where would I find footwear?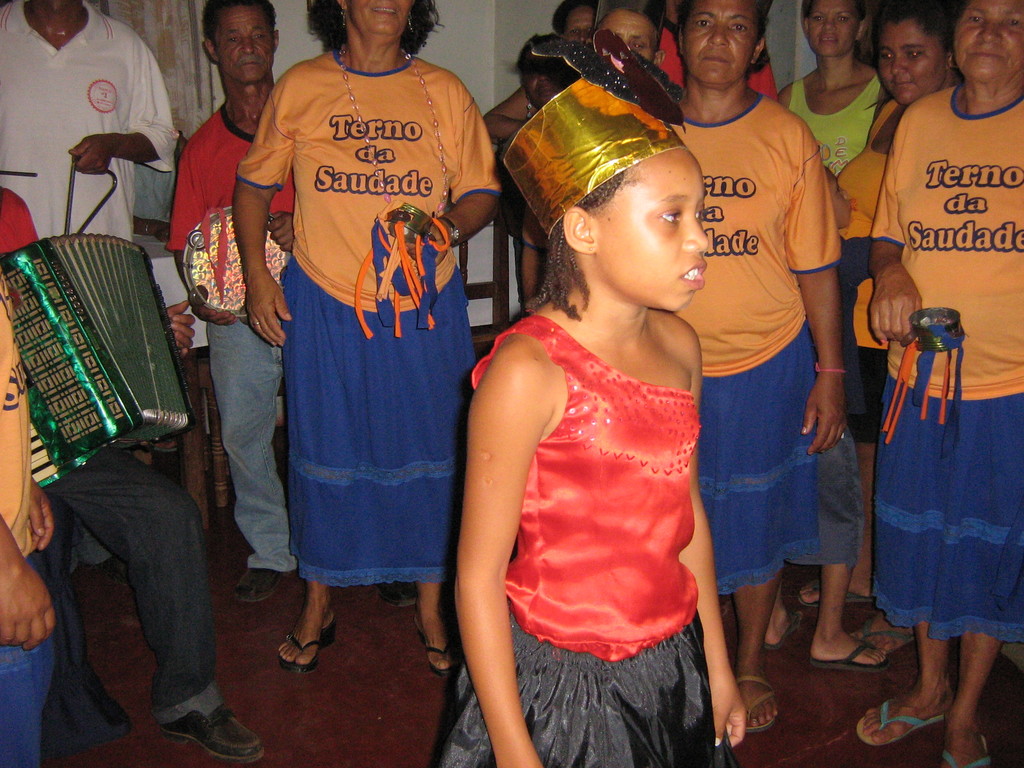
At Rect(738, 673, 778, 735).
